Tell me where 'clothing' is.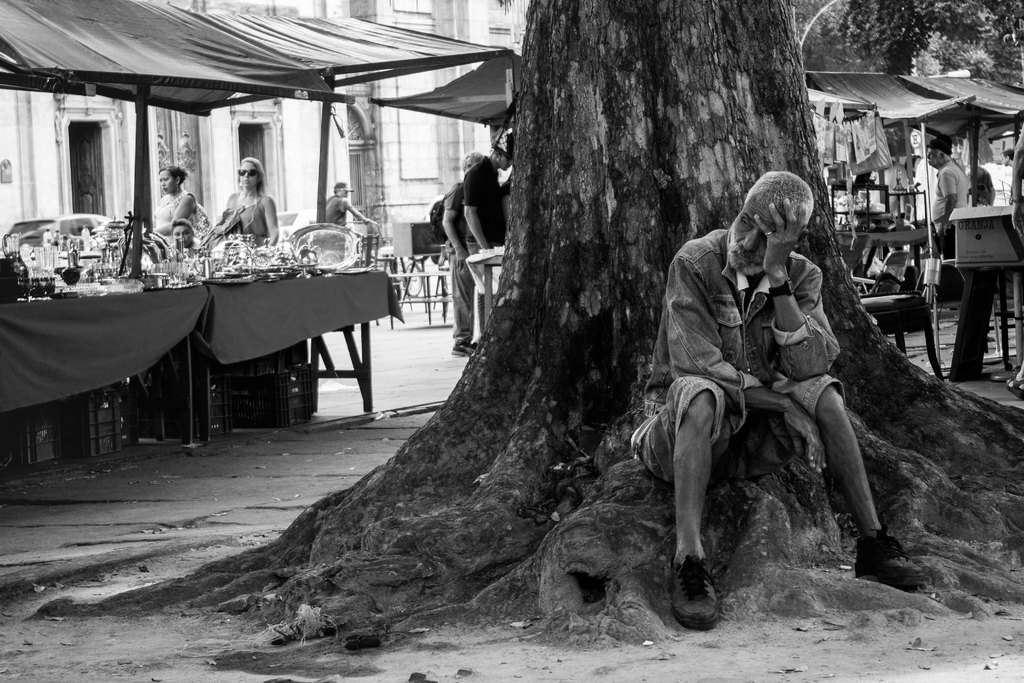
'clothing' is at [x1=929, y1=156, x2=971, y2=301].
